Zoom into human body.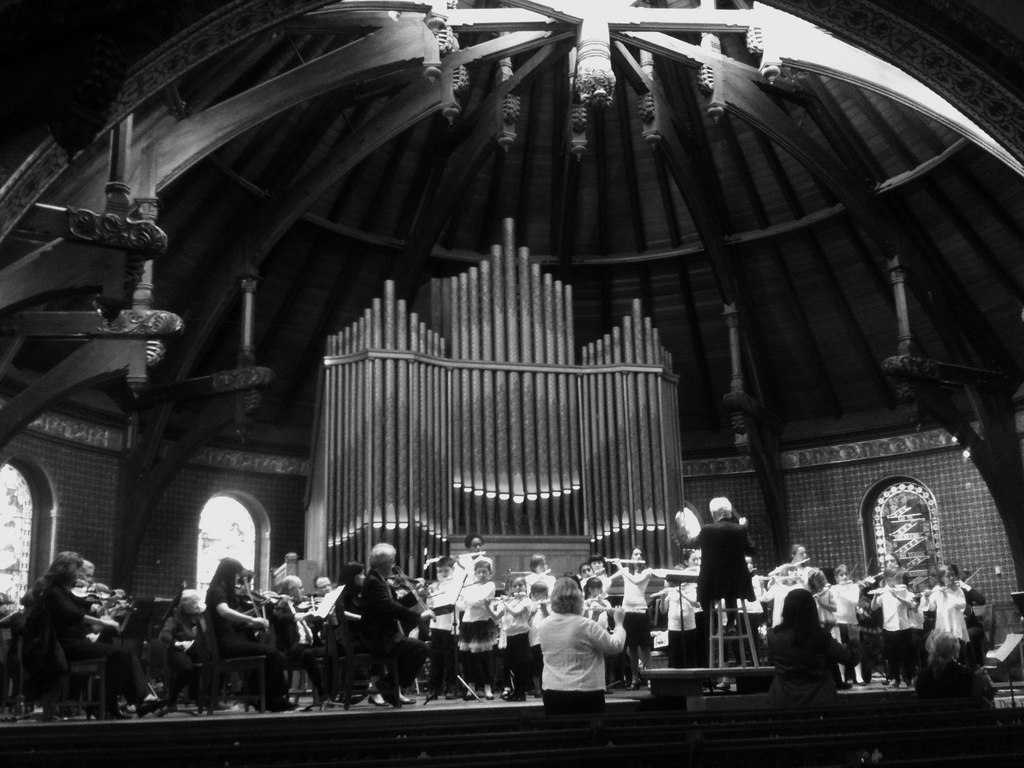
Zoom target: 25 550 164 716.
